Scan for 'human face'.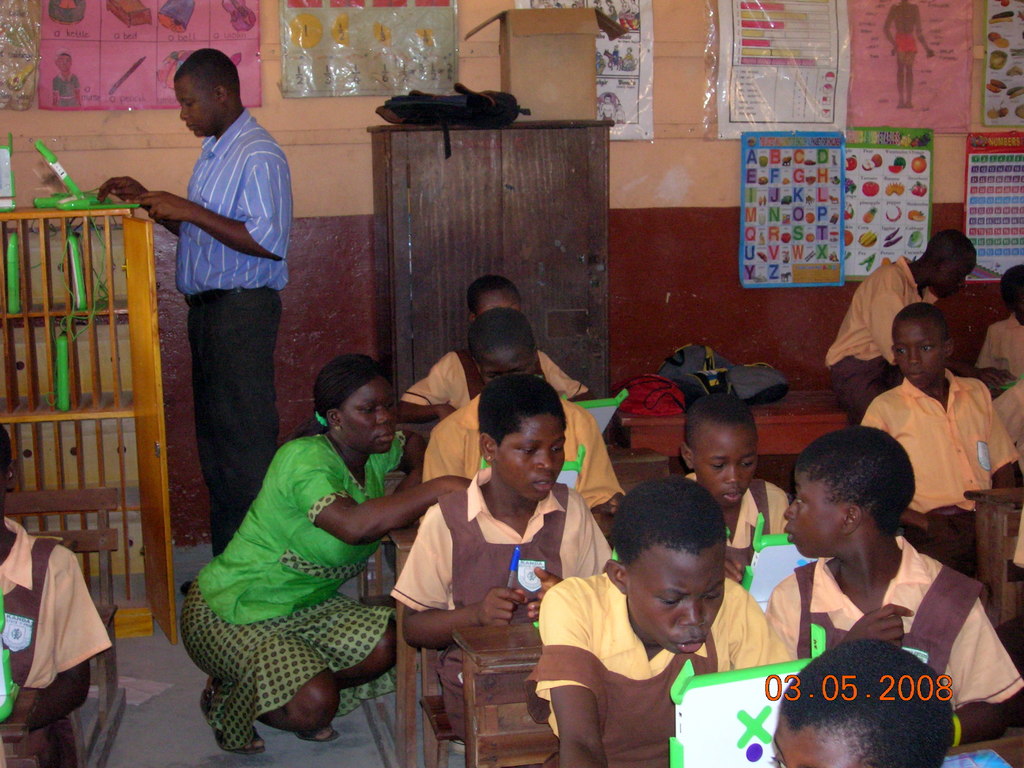
Scan result: x1=771 y1=712 x2=856 y2=767.
